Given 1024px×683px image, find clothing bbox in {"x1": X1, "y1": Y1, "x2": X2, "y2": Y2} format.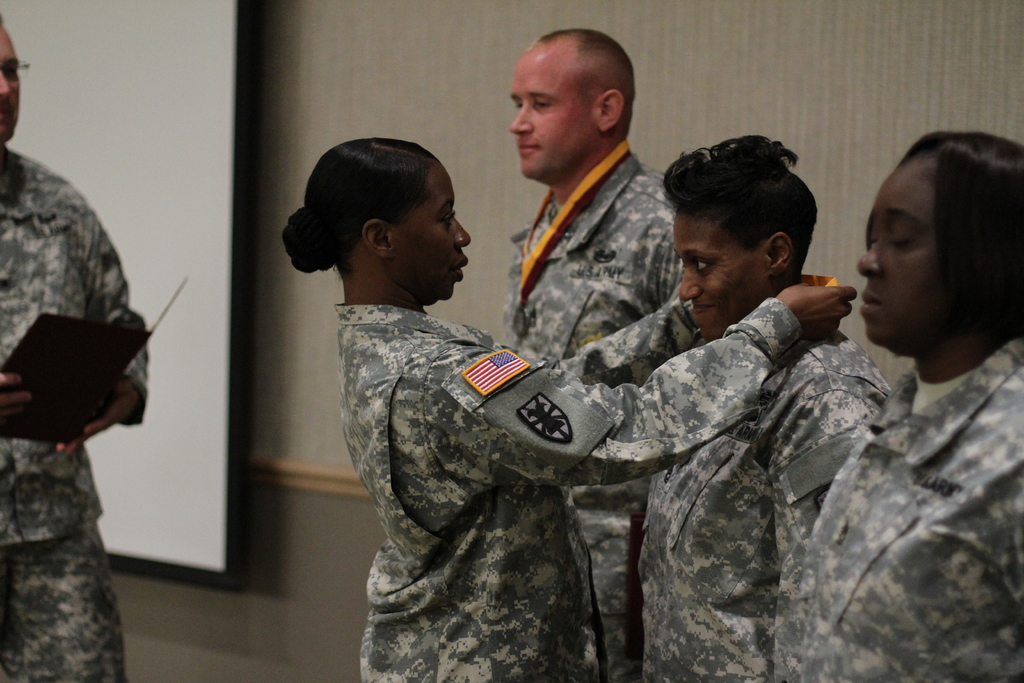
{"x1": 506, "y1": 155, "x2": 675, "y2": 356}.
